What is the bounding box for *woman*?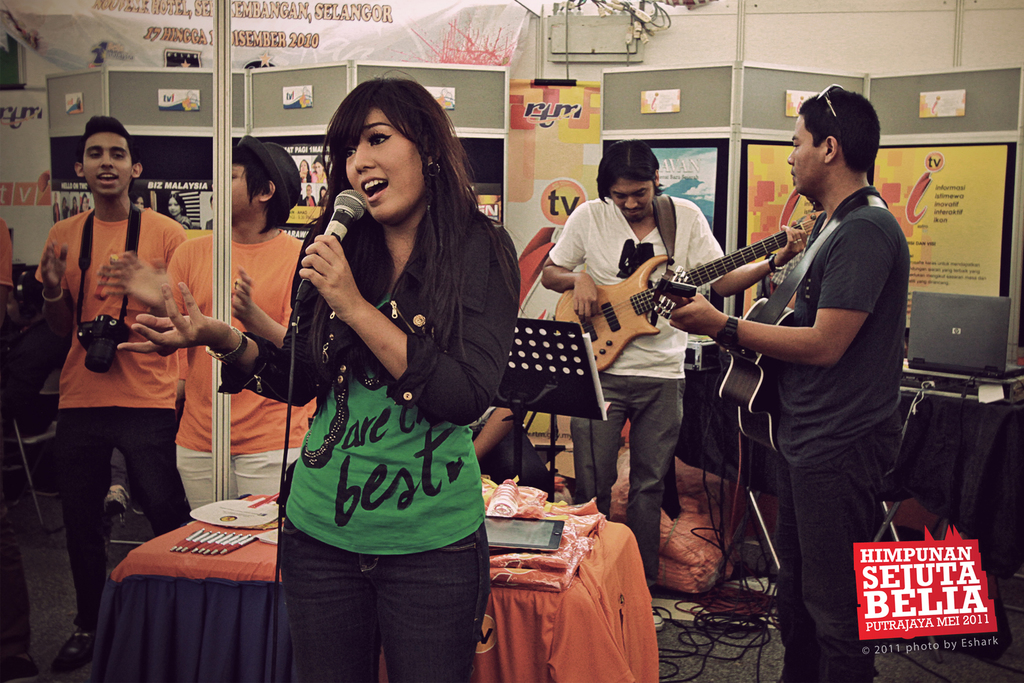
BBox(299, 162, 314, 186).
